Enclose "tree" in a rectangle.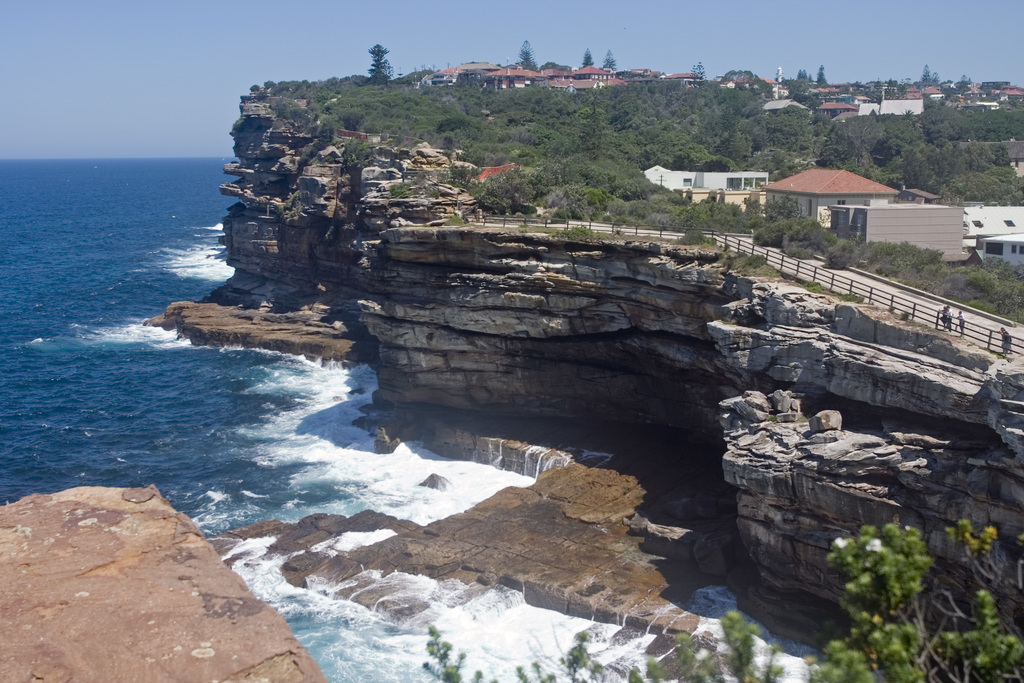
l=815, t=63, r=825, b=81.
